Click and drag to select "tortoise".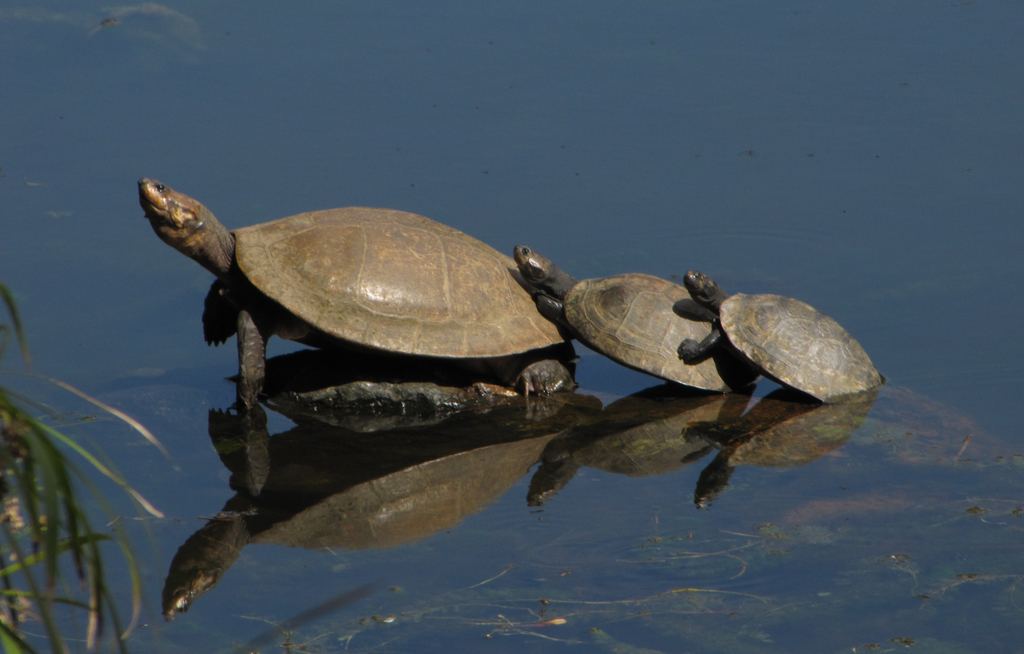
Selection: x1=512 y1=242 x2=764 y2=395.
